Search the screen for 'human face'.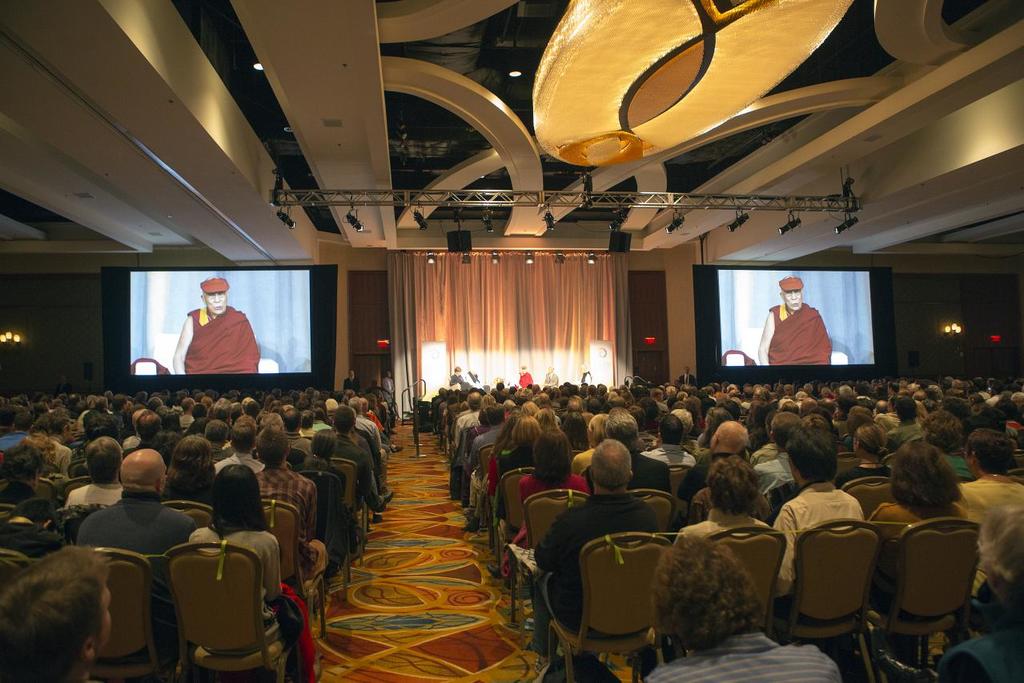
Found at bbox=[0, 439, 40, 476].
